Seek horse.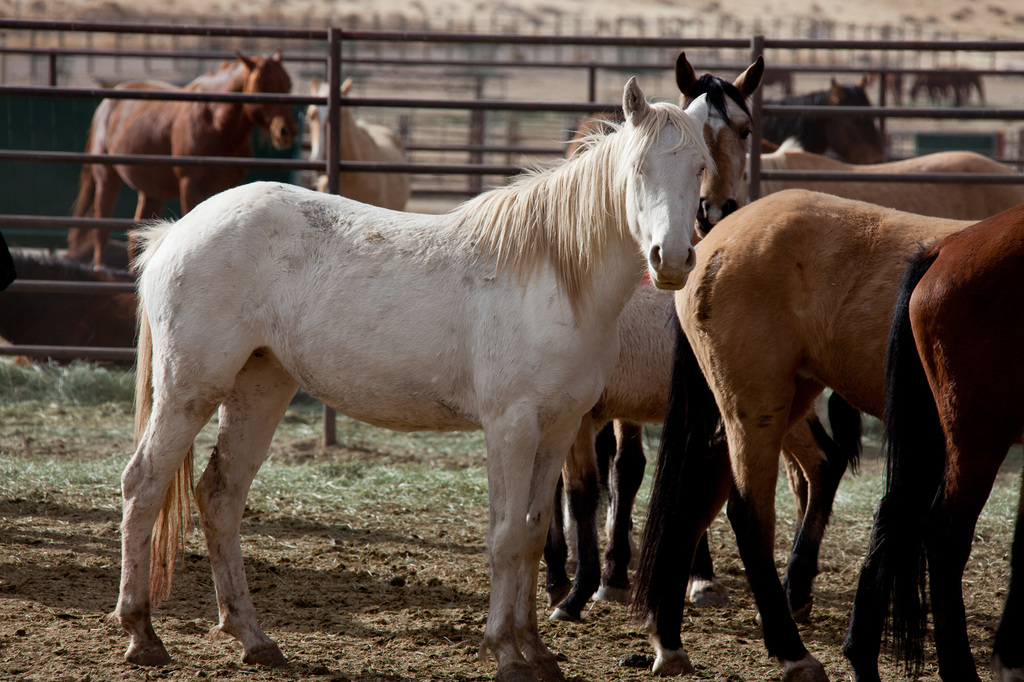
(673,46,767,241).
